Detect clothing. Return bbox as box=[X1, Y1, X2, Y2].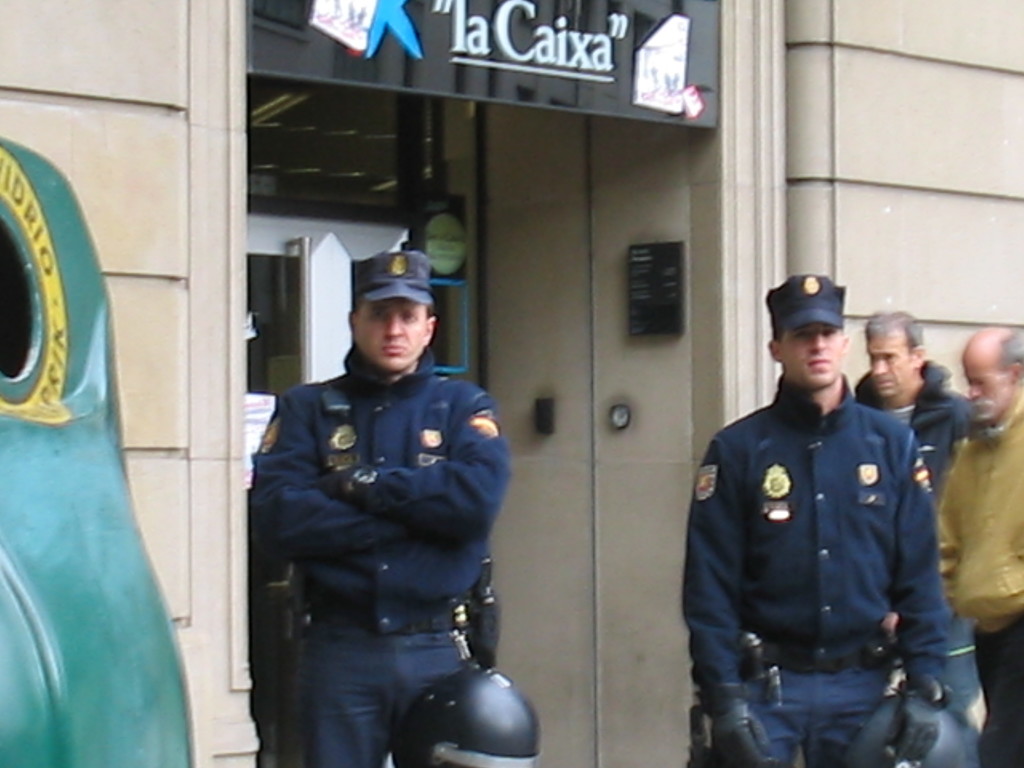
box=[249, 350, 513, 767].
